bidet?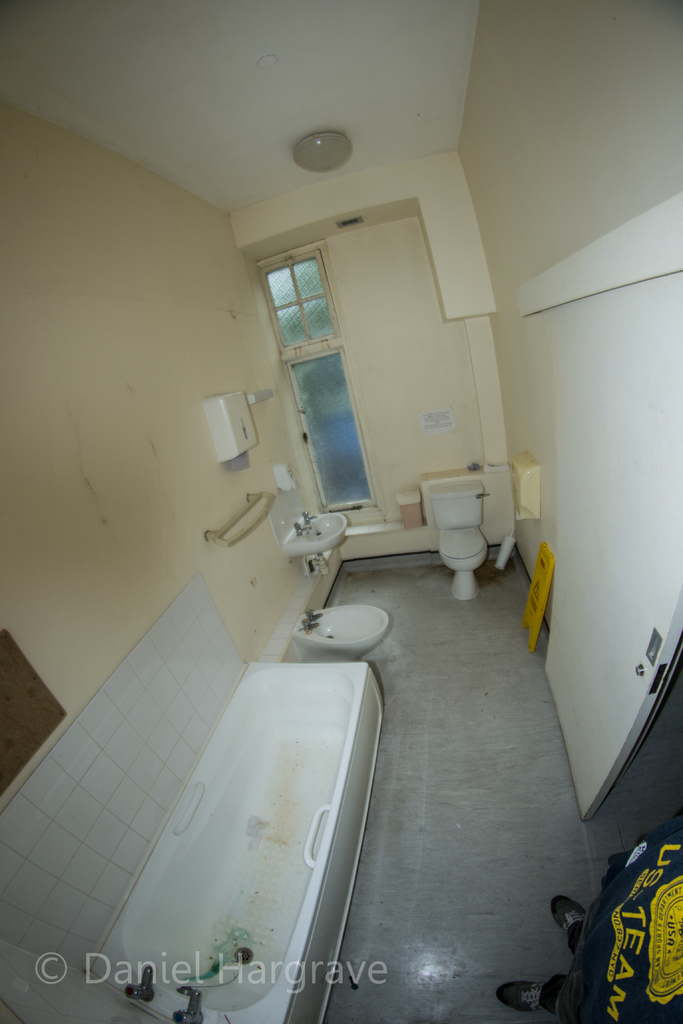
bbox=[437, 531, 486, 597]
